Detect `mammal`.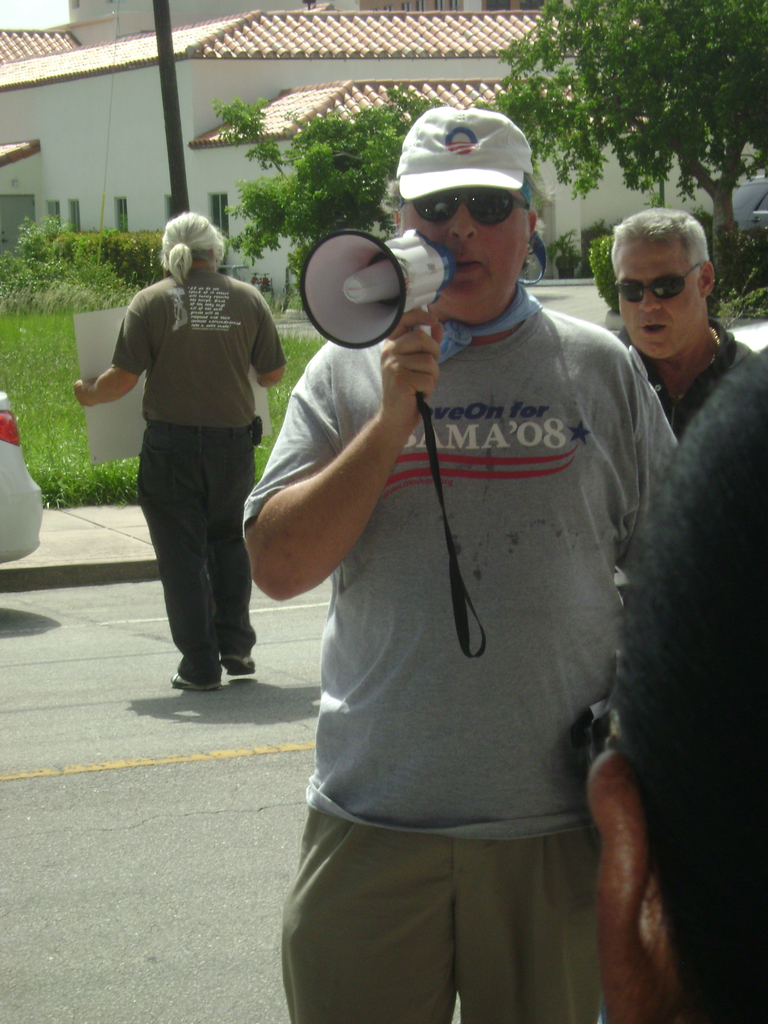
Detected at locate(586, 338, 767, 1023).
